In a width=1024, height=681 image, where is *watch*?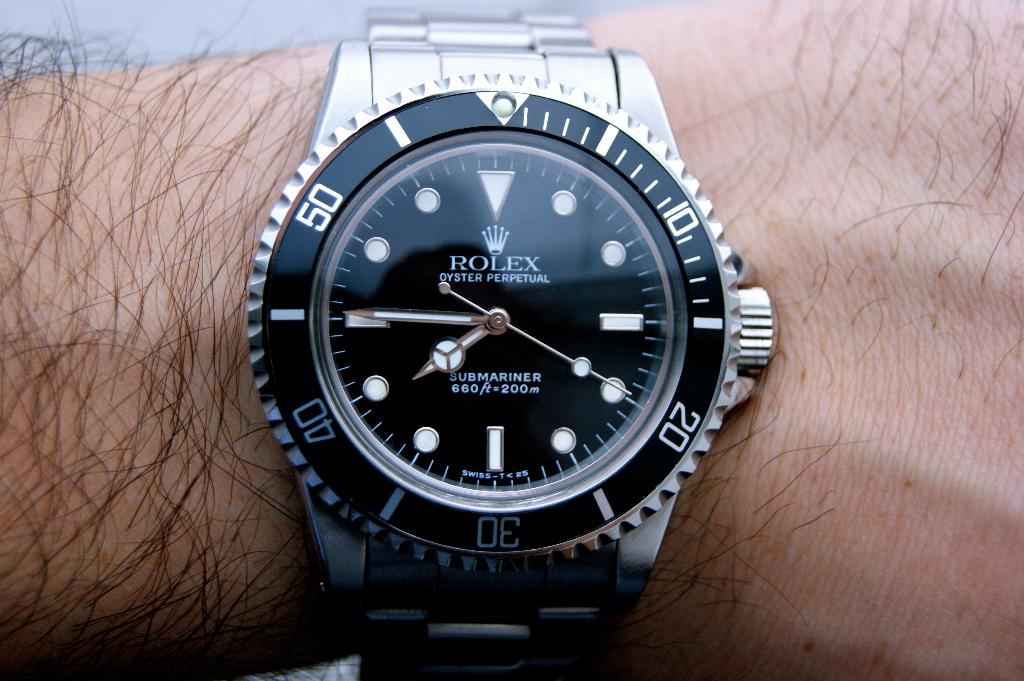
(244,10,778,680).
